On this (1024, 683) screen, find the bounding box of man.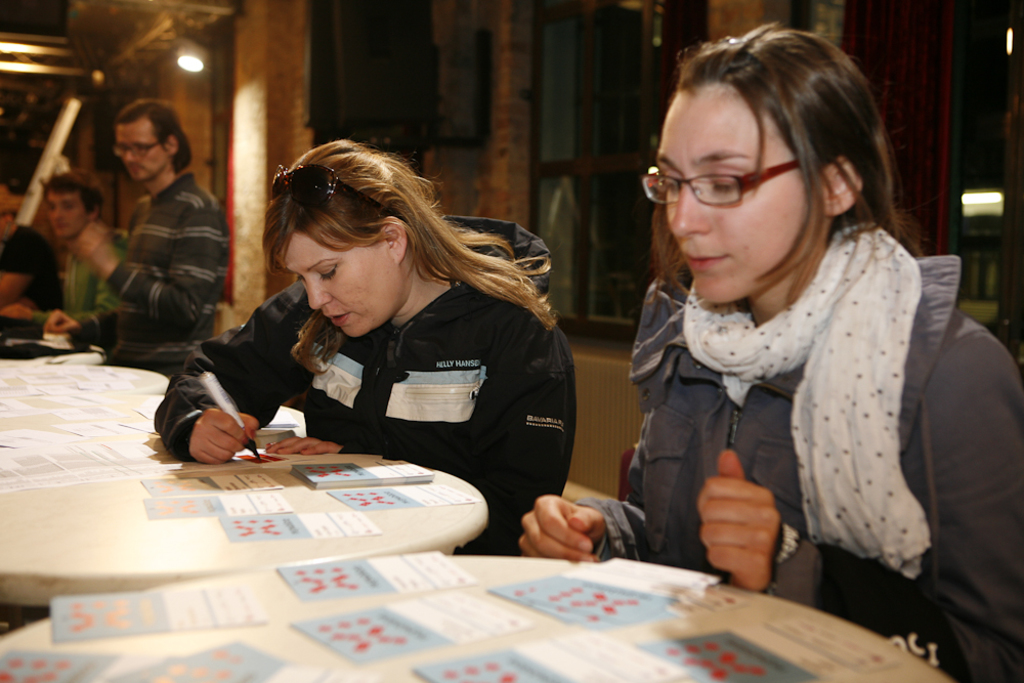
Bounding box: (0,187,61,309).
